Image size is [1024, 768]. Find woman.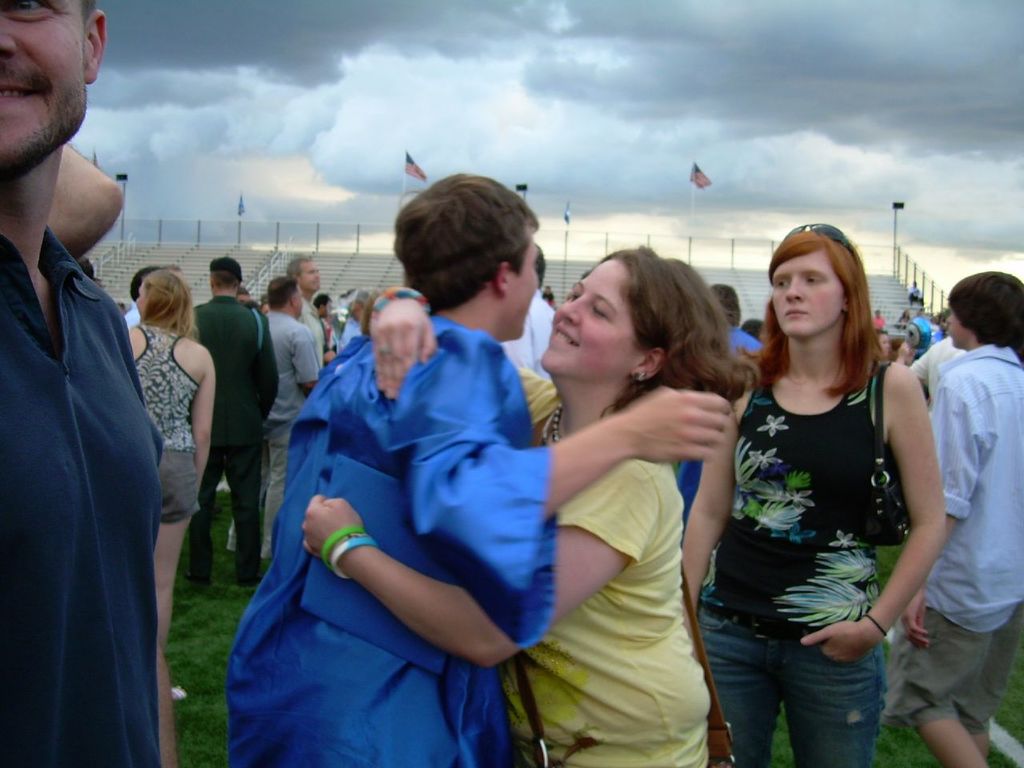
Rect(698, 207, 947, 754).
